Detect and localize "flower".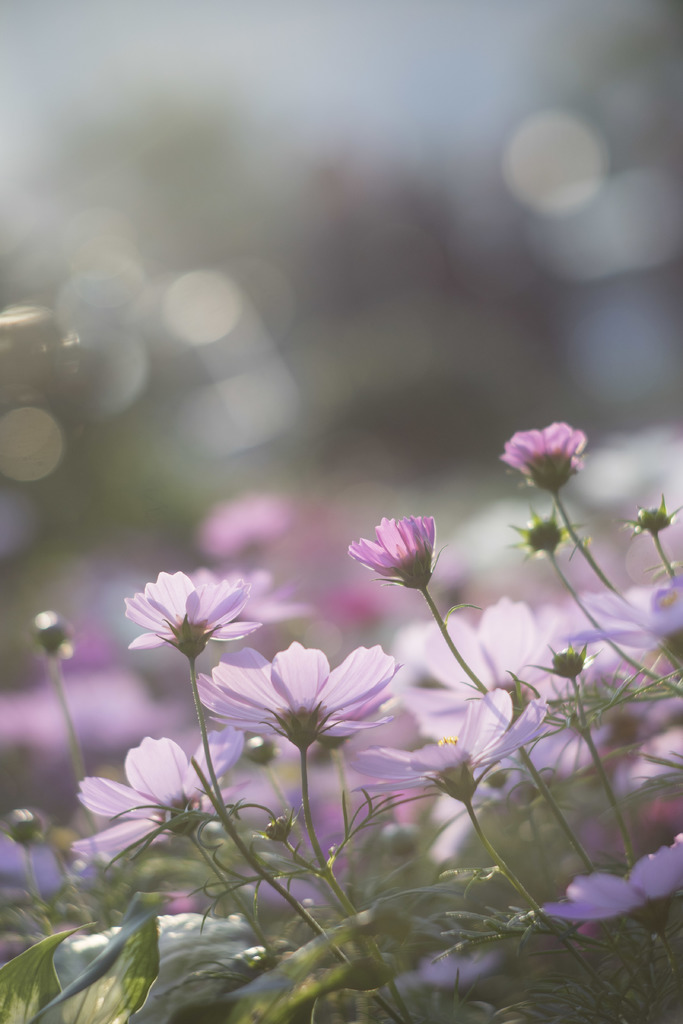
Localized at 190:632:404:751.
